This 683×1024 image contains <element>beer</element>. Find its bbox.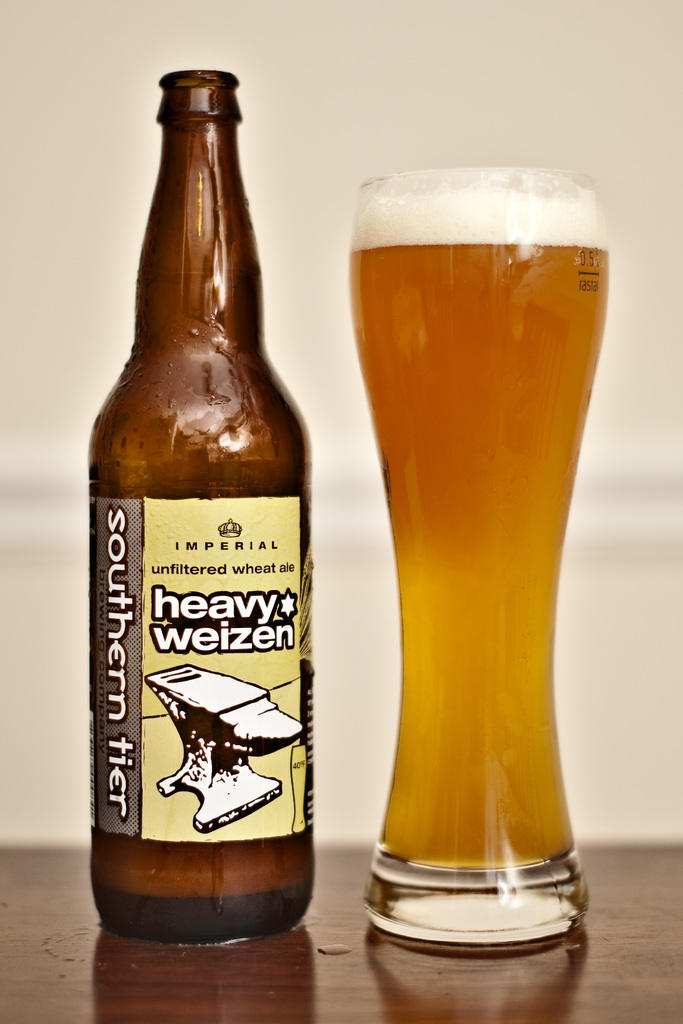
347:183:610:876.
